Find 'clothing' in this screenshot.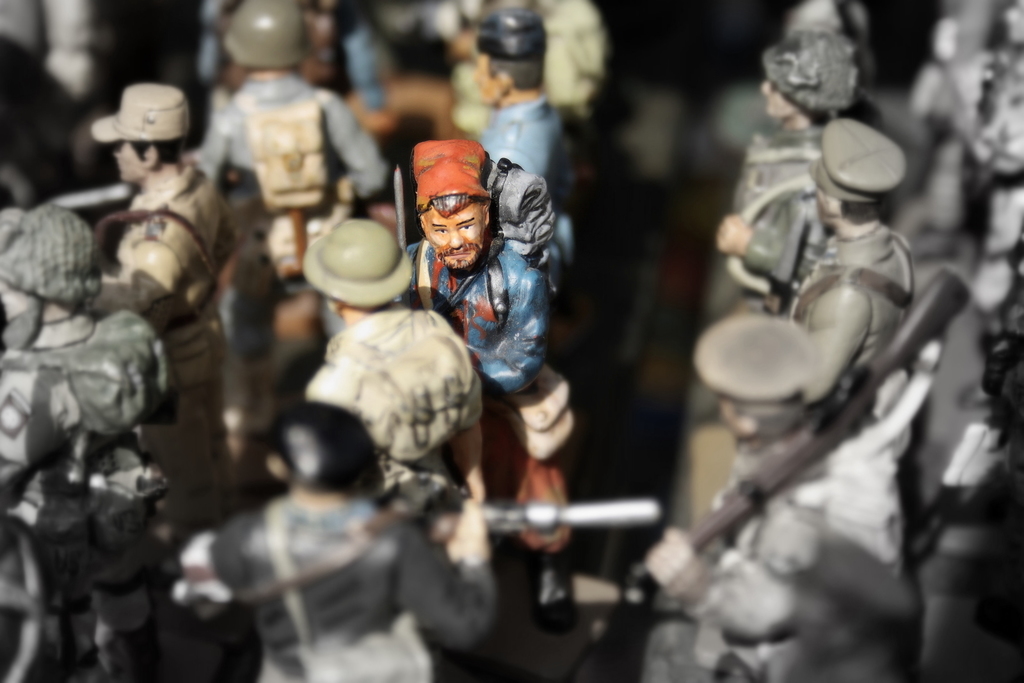
The bounding box for 'clothing' is (left=762, top=214, right=922, bottom=412).
